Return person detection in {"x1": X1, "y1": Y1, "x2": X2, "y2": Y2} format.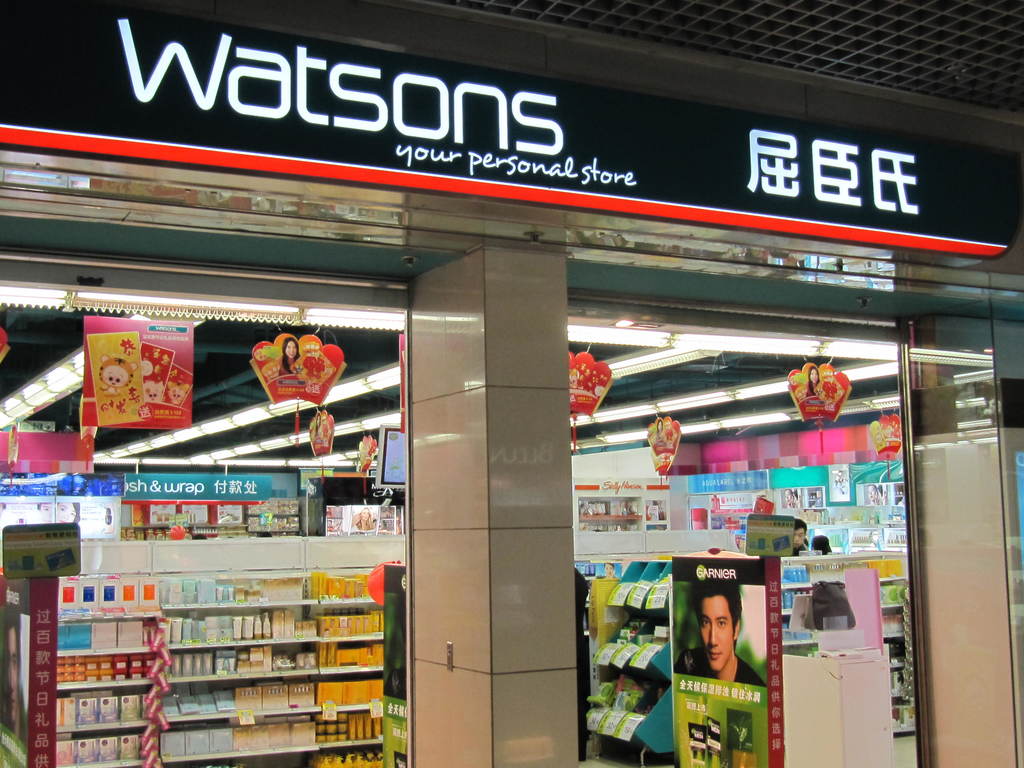
{"x1": 279, "y1": 339, "x2": 305, "y2": 372}.
